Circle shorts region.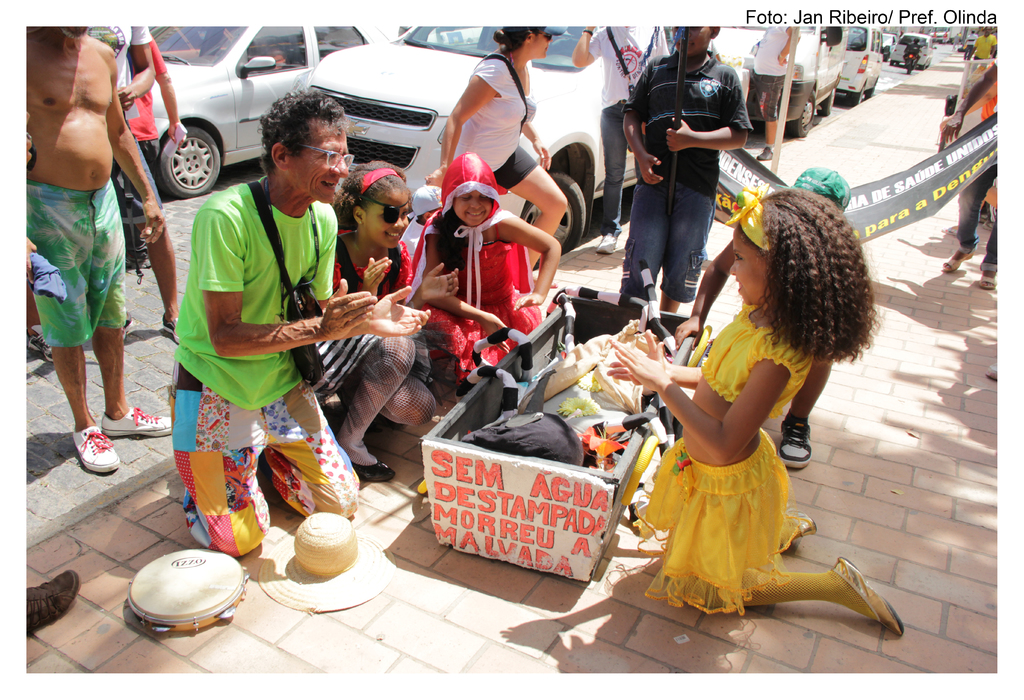
Region: bbox=[481, 144, 539, 194].
